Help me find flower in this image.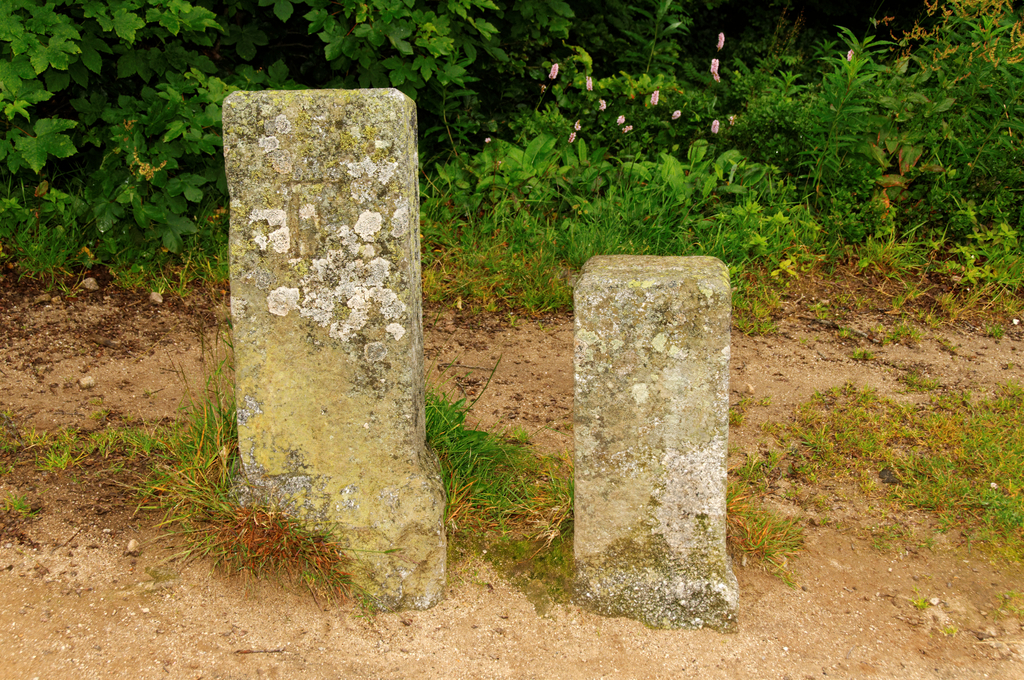
Found it: <region>549, 62, 559, 79</region>.
